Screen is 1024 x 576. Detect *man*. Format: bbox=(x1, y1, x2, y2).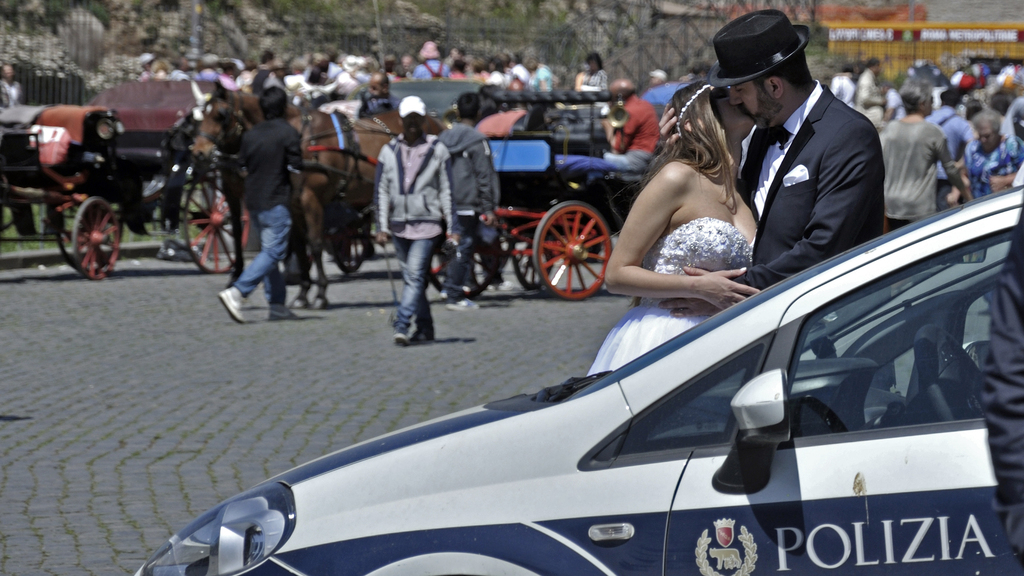
bbox=(244, 50, 279, 95).
